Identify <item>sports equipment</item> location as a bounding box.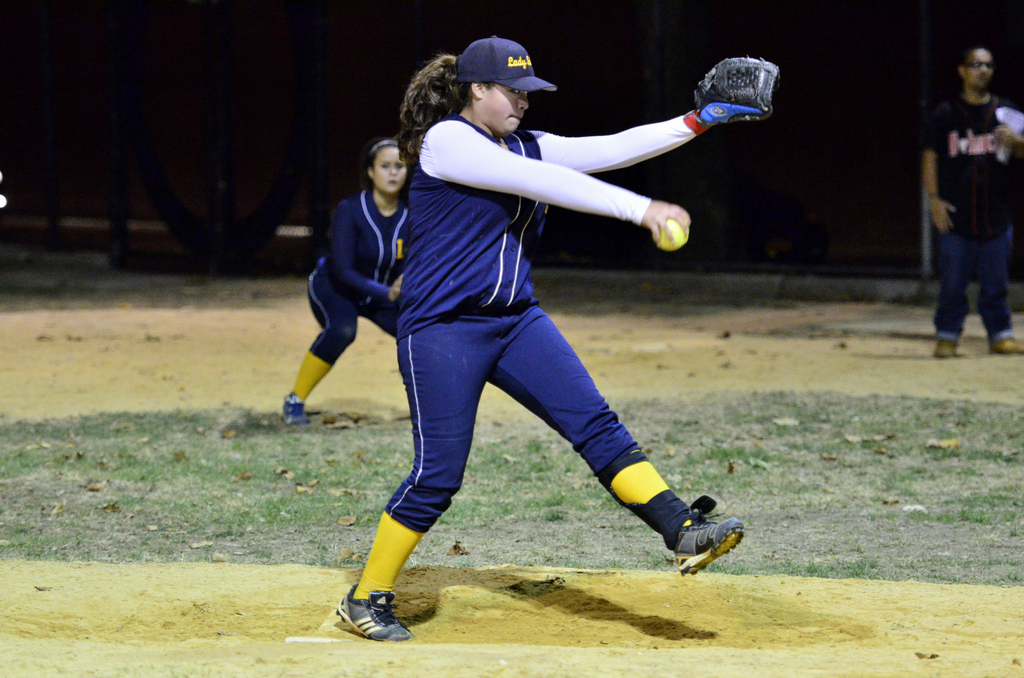
bbox=[330, 583, 410, 643].
